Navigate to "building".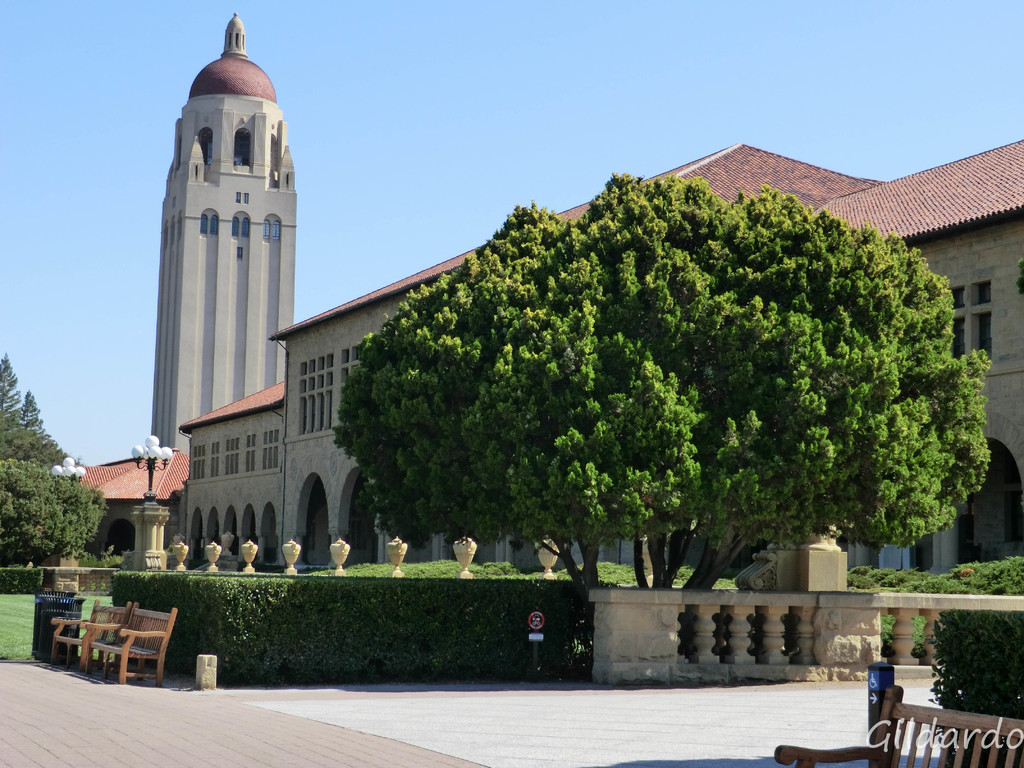
Navigation target: 151,13,296,451.
